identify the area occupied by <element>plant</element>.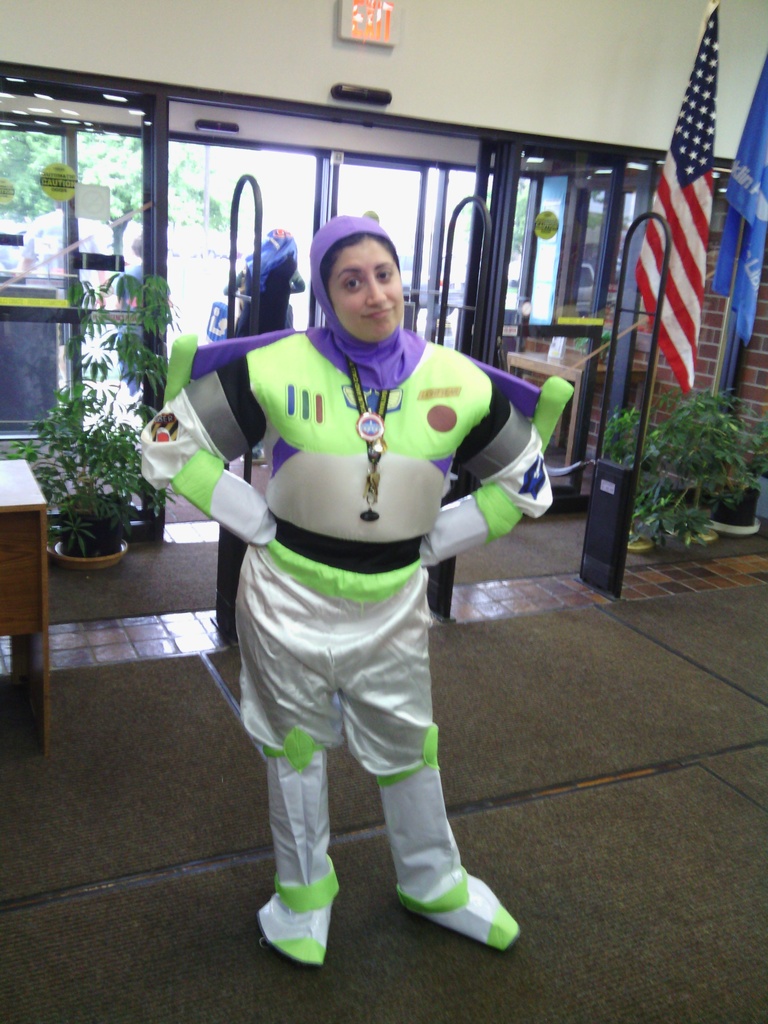
Area: crop(23, 370, 147, 555).
